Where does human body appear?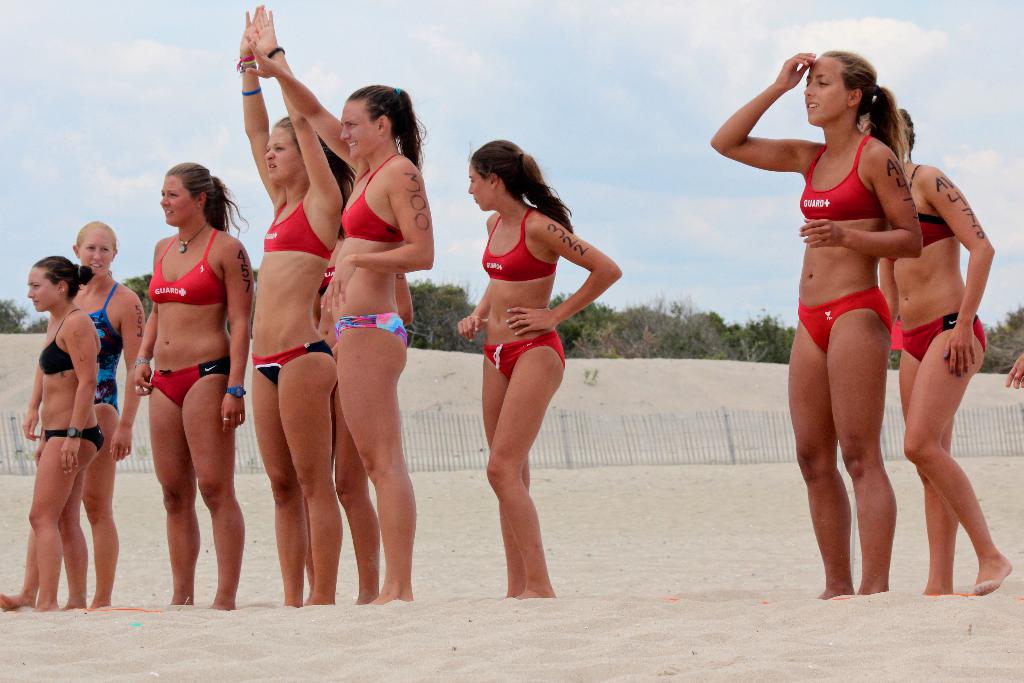
Appears at <region>732, 62, 979, 604</region>.
